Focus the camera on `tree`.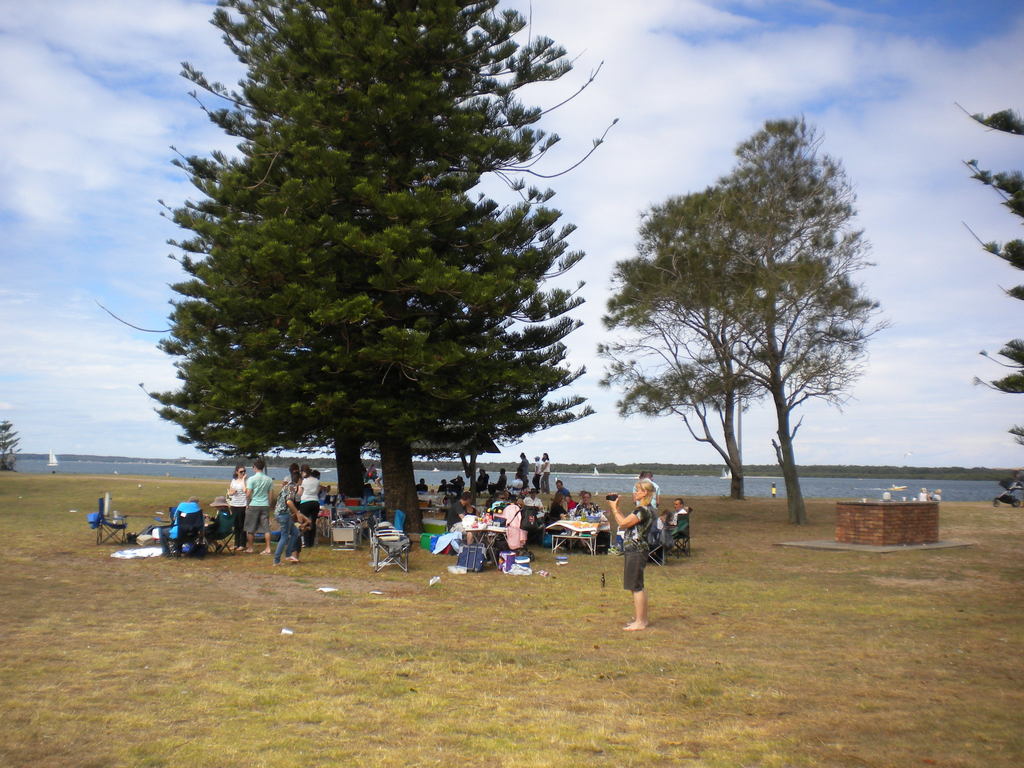
Focus region: locate(957, 102, 1023, 502).
